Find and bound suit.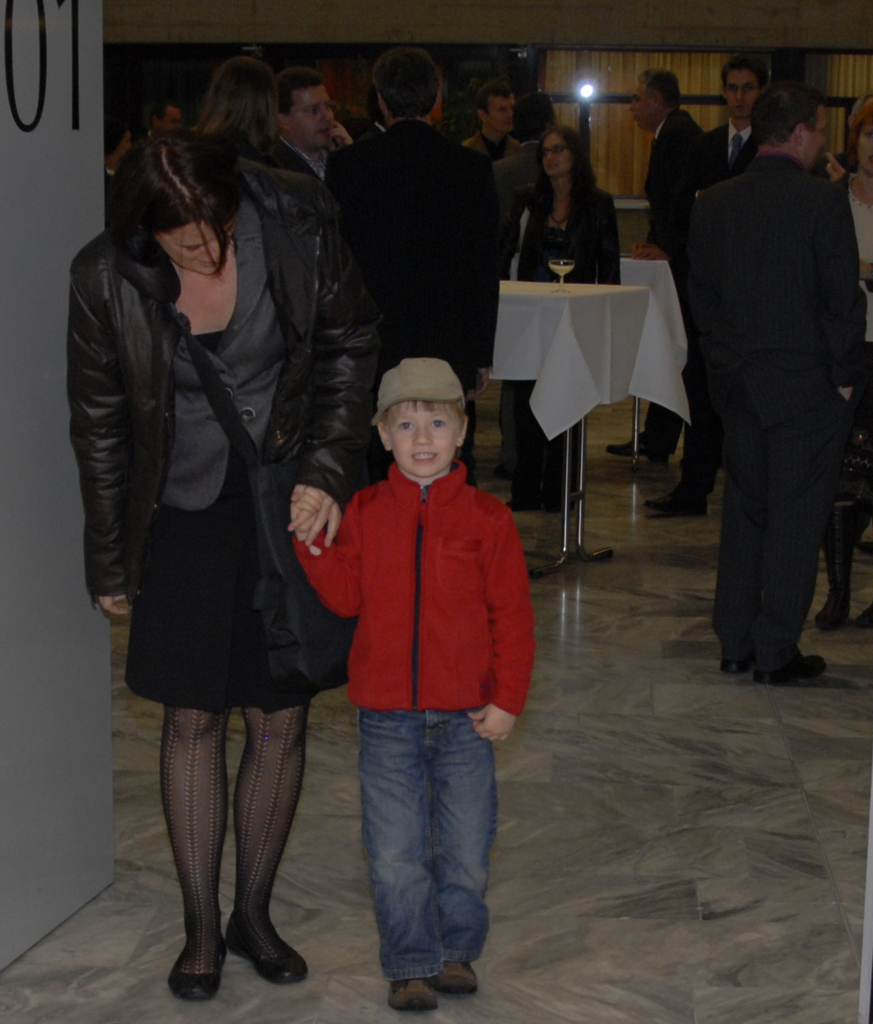
Bound: [left=711, top=117, right=760, bottom=181].
